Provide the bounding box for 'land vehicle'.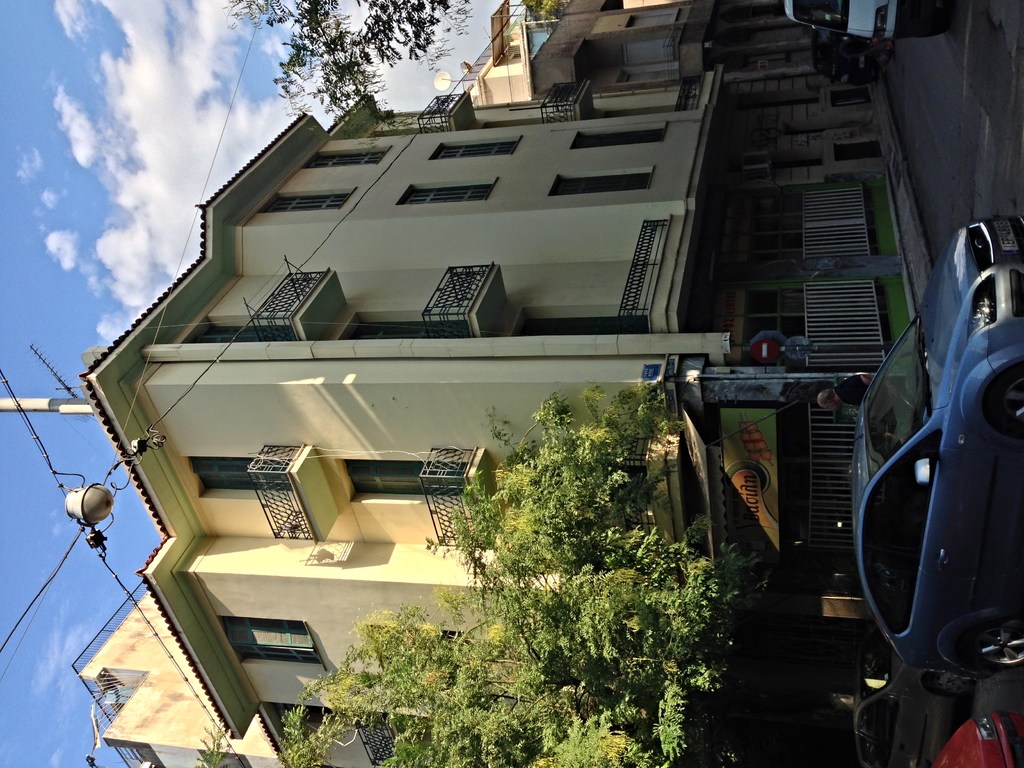
<box>810,29,893,84</box>.
